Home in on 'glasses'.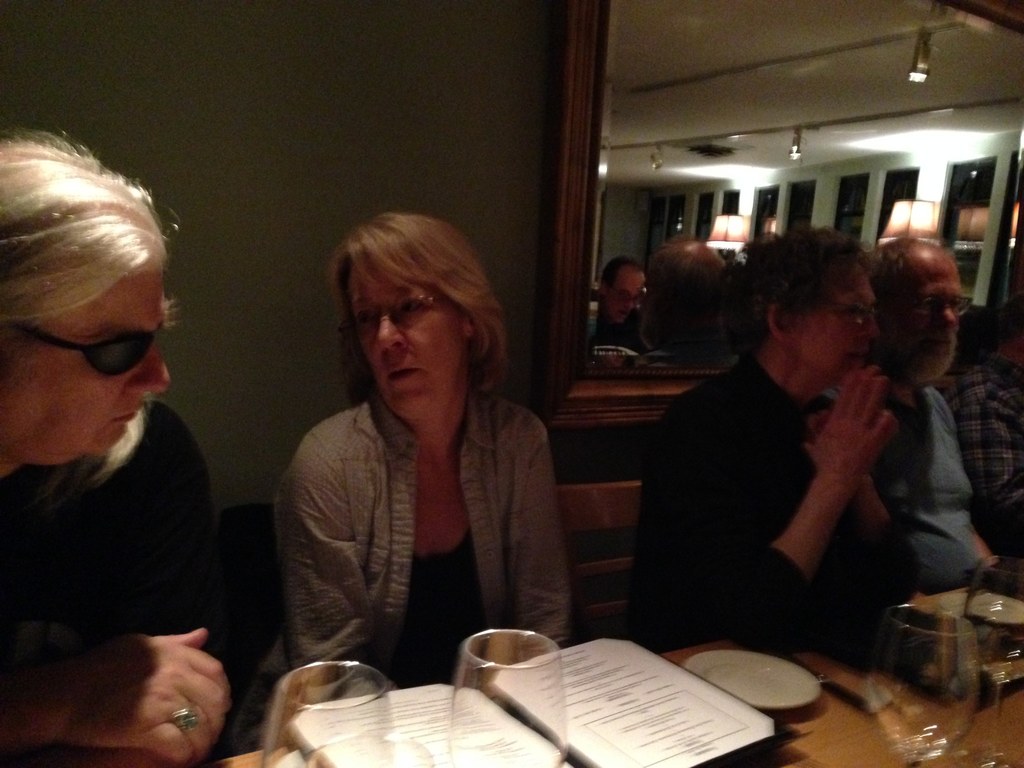
Homed in at <bbox>802, 300, 889, 326</bbox>.
